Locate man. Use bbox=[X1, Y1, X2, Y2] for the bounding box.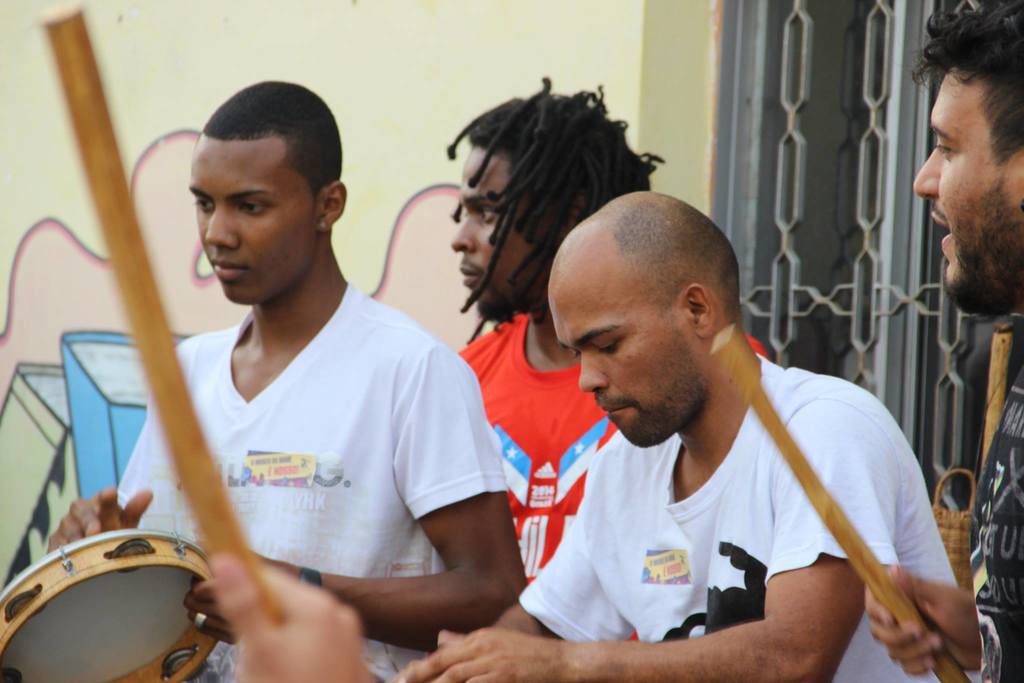
bbox=[911, 0, 1023, 682].
